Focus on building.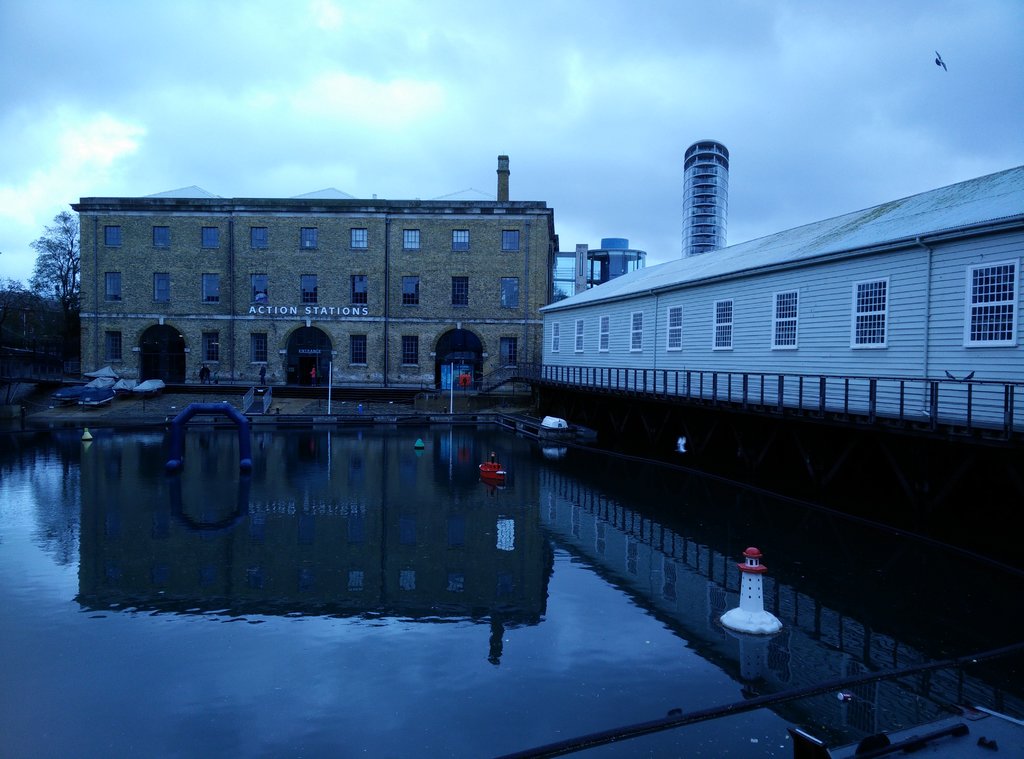
Focused at x1=70 y1=154 x2=561 y2=394.
